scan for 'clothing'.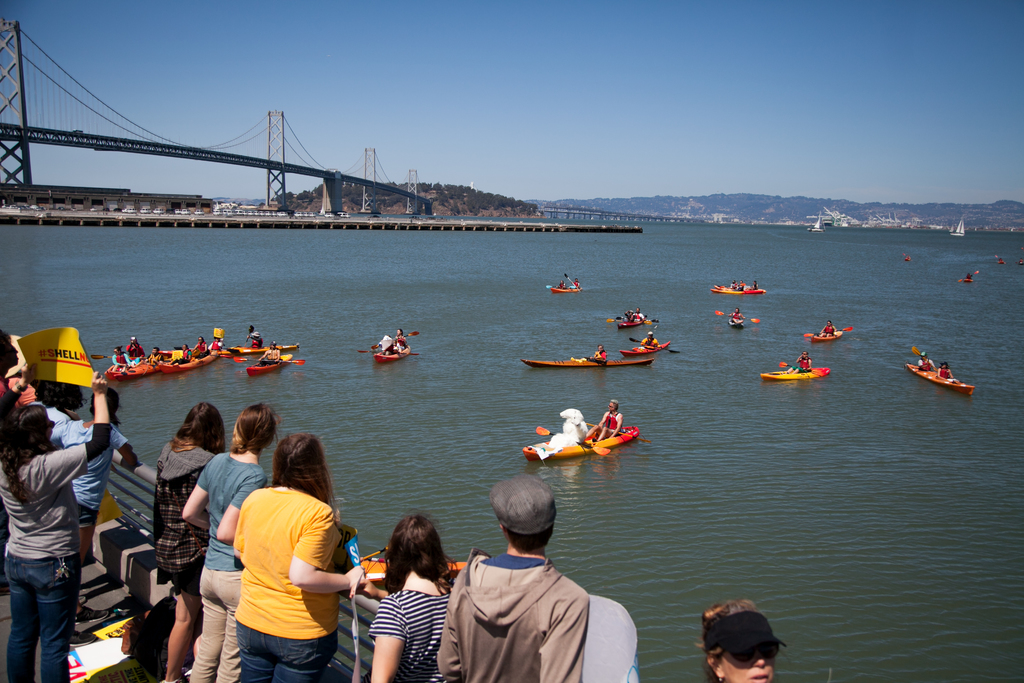
Scan result: {"x1": 729, "y1": 313, "x2": 740, "y2": 329}.
